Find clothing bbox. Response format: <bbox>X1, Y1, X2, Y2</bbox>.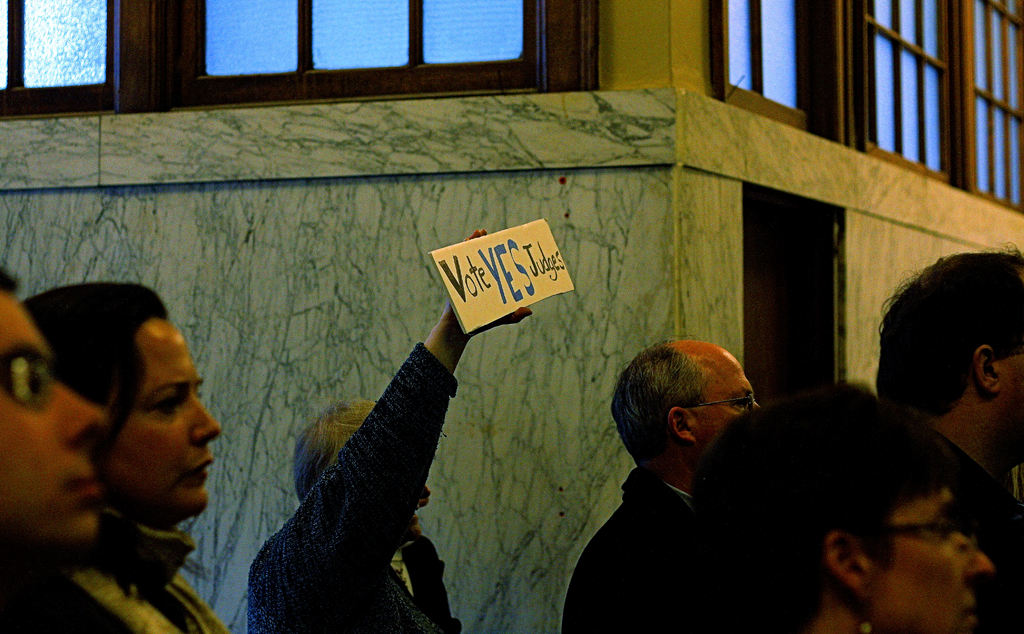
<bbox>928, 430, 1023, 633</bbox>.
